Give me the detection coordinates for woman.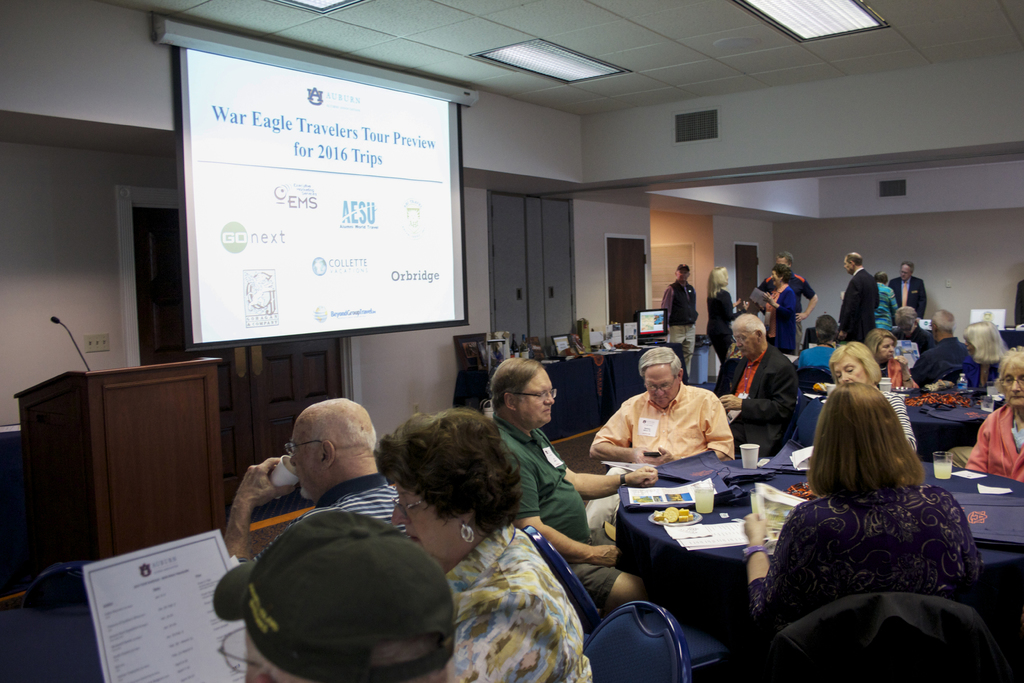
(760, 265, 799, 353).
